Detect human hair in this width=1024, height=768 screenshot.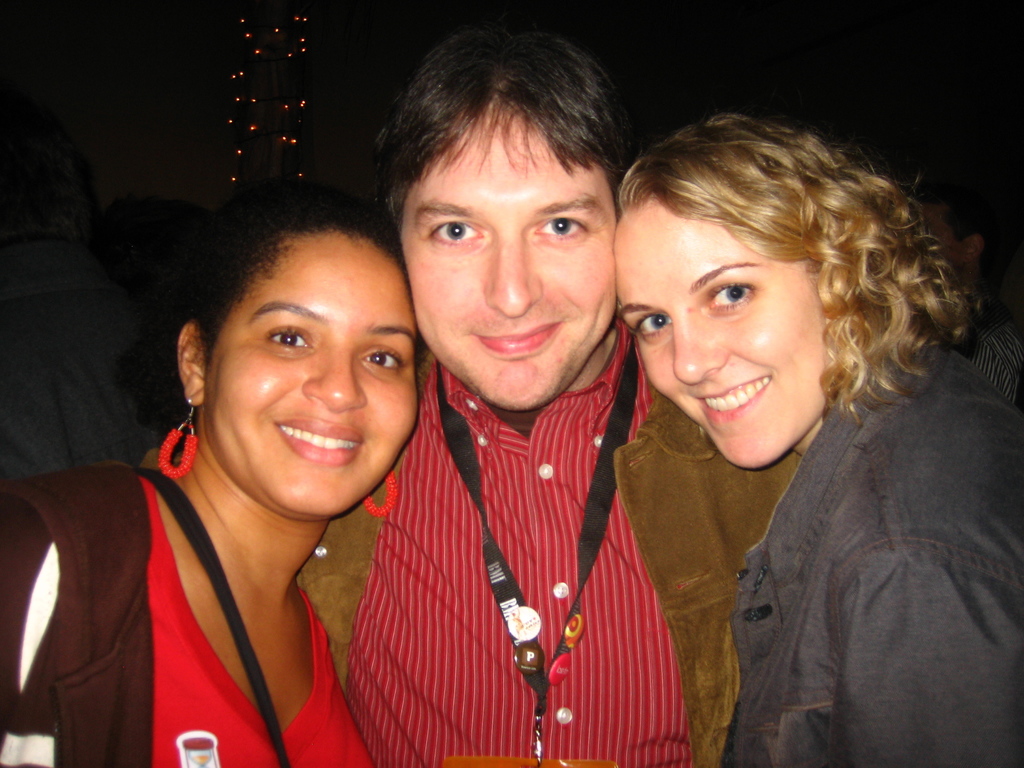
Detection: crop(191, 186, 417, 357).
